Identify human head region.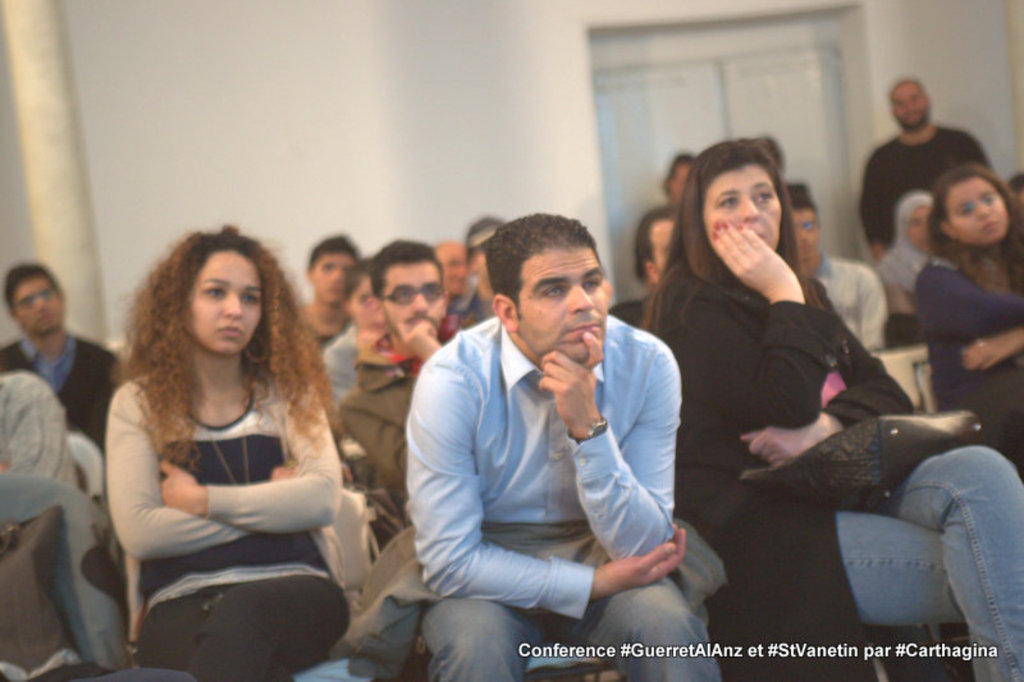
Region: bbox=(366, 241, 449, 338).
